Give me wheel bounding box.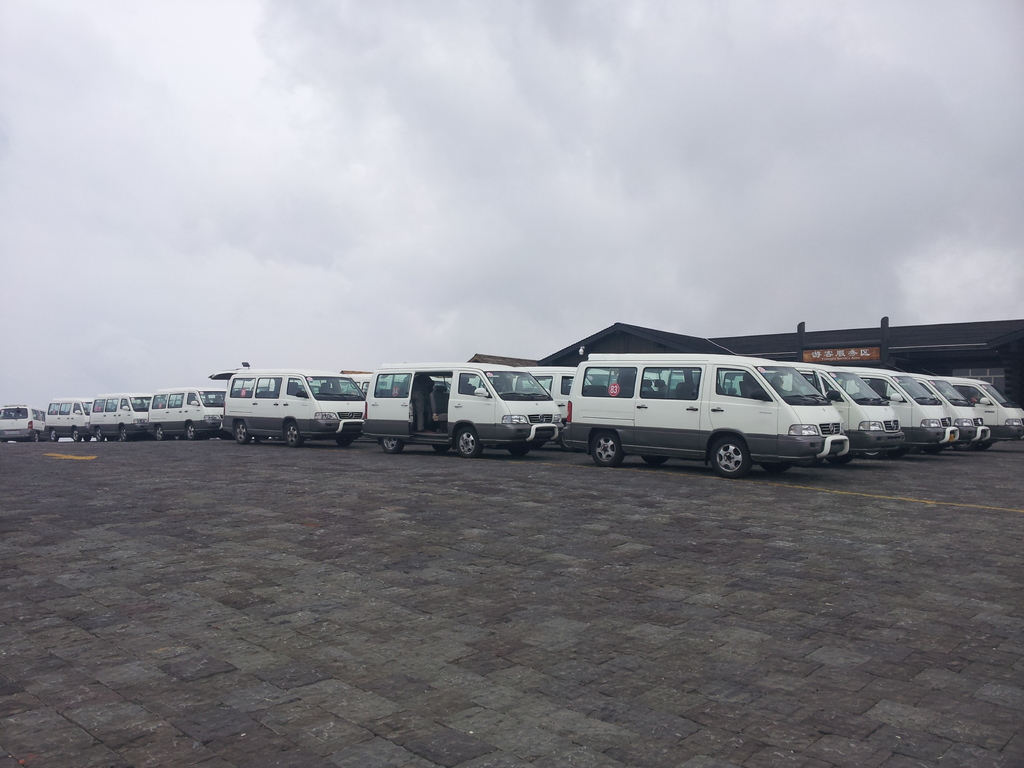
73:428:81:442.
